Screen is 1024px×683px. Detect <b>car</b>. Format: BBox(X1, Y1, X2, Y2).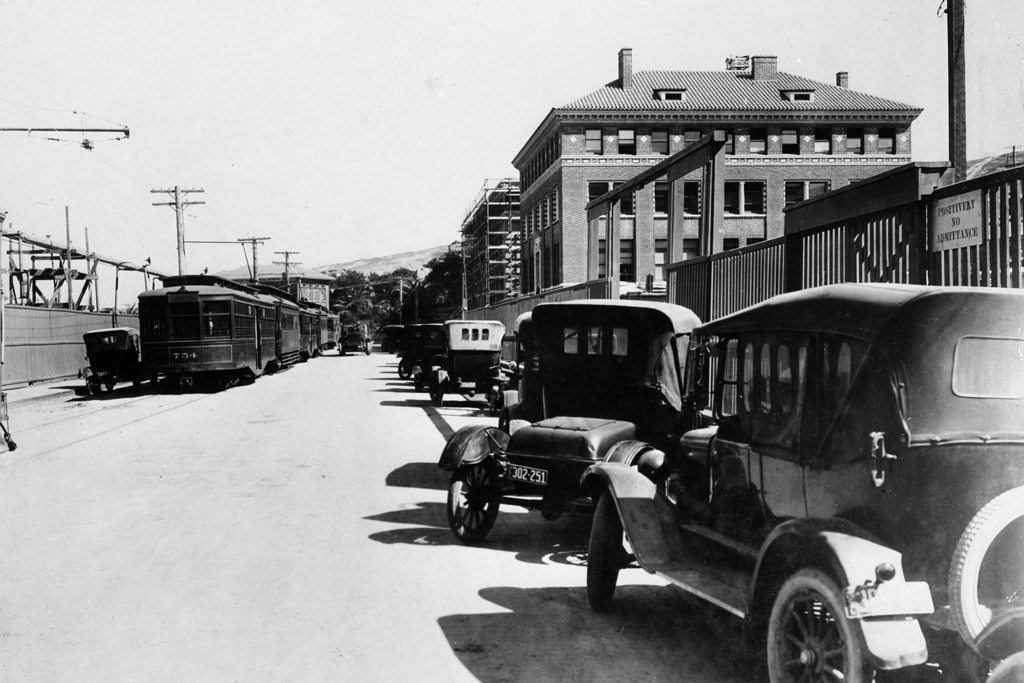
BBox(80, 325, 155, 391).
